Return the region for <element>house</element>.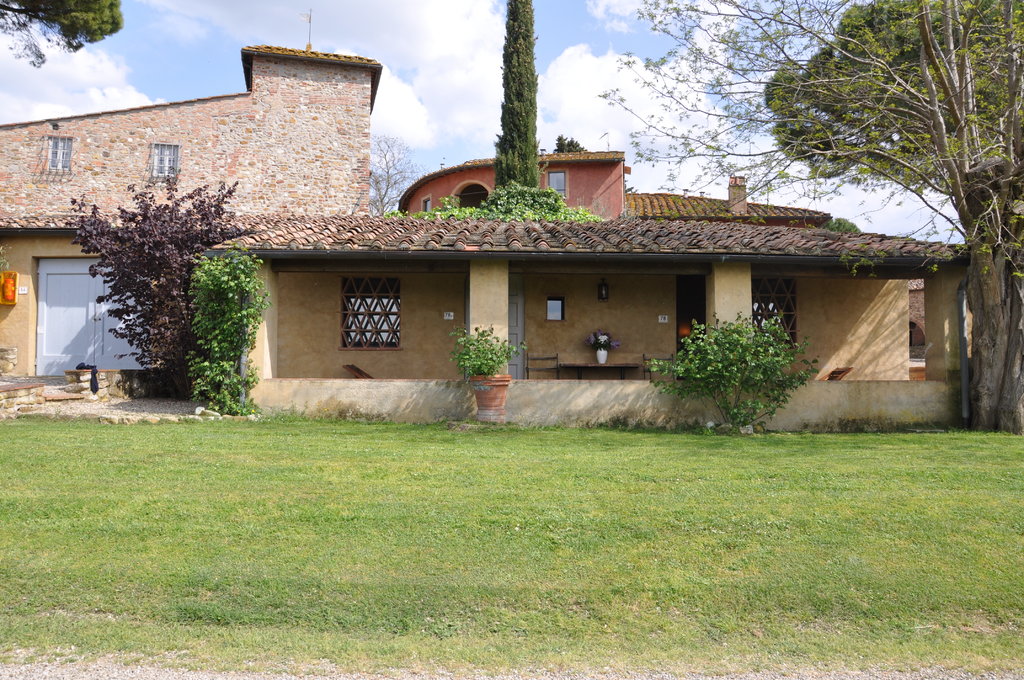
l=395, t=147, r=631, b=219.
